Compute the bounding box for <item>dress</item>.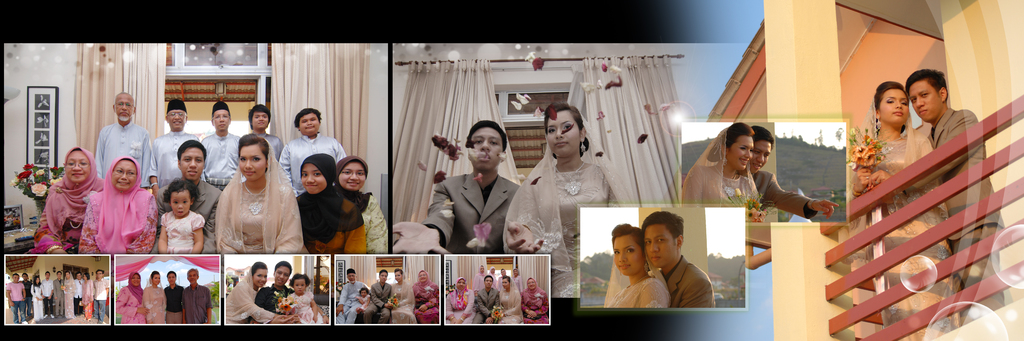
[left=851, top=135, right=947, bottom=340].
